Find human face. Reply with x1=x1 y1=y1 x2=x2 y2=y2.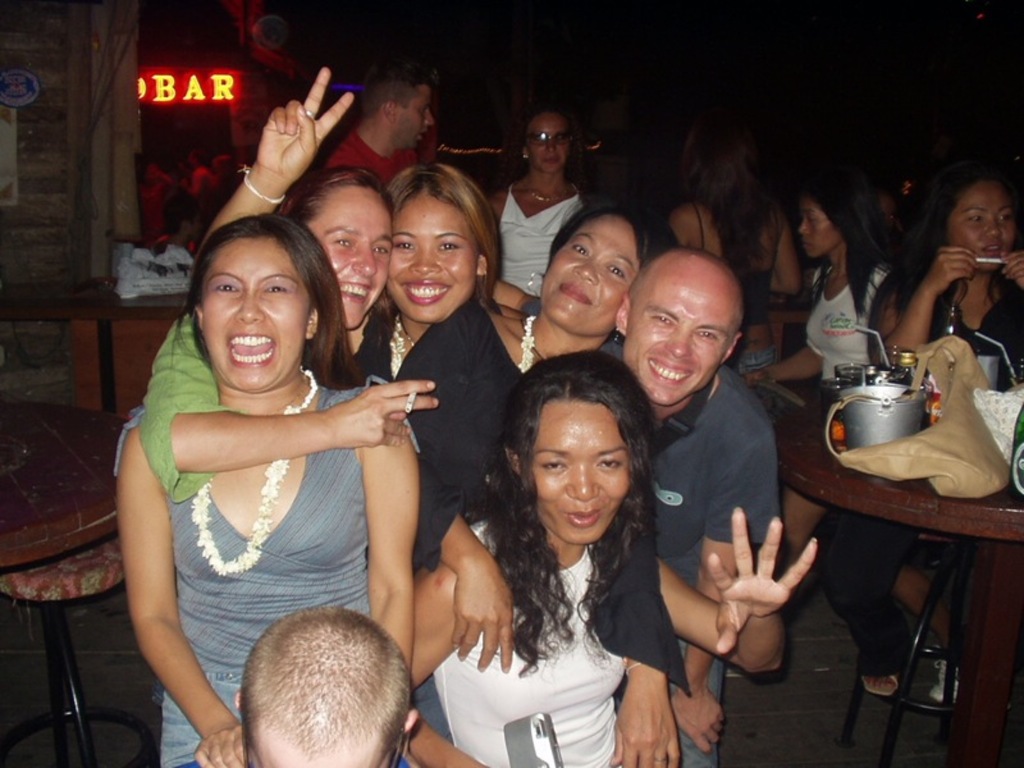
x1=201 y1=239 x2=312 y2=394.
